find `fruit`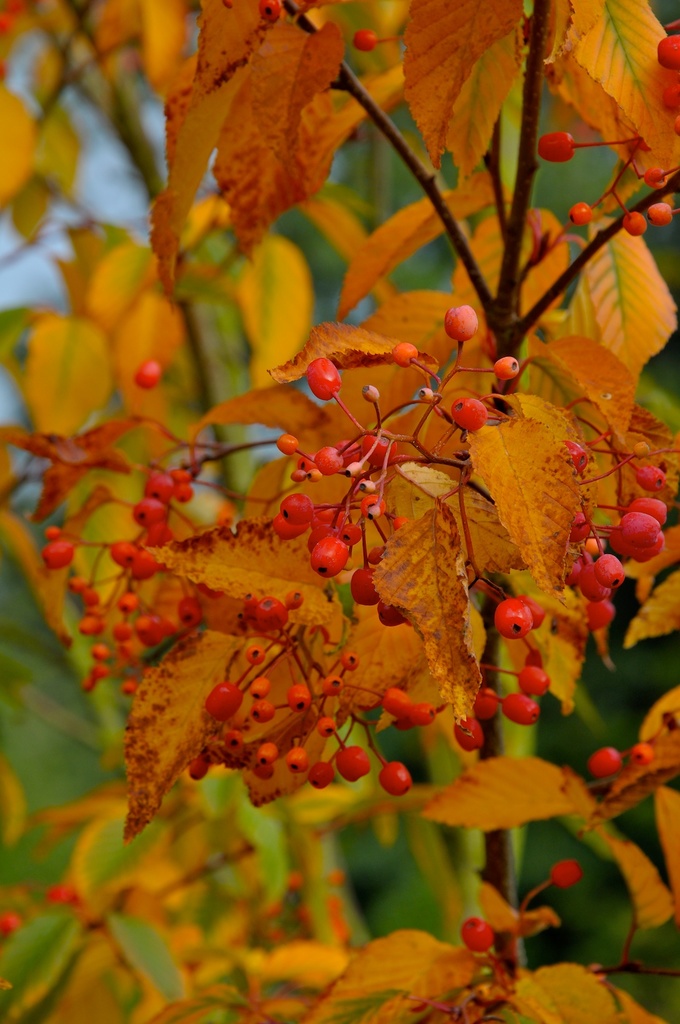
[left=317, top=714, right=338, bottom=739]
